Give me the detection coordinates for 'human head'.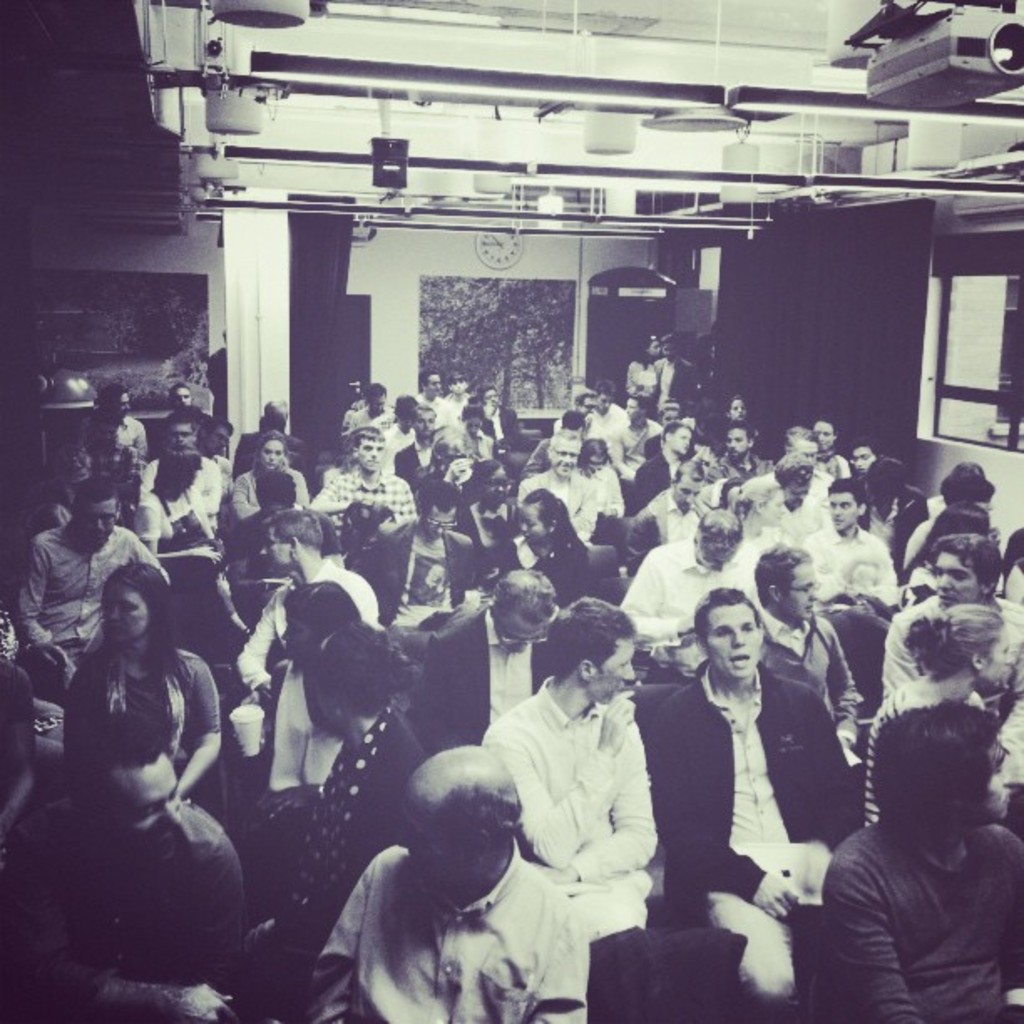
929,534,1002,607.
